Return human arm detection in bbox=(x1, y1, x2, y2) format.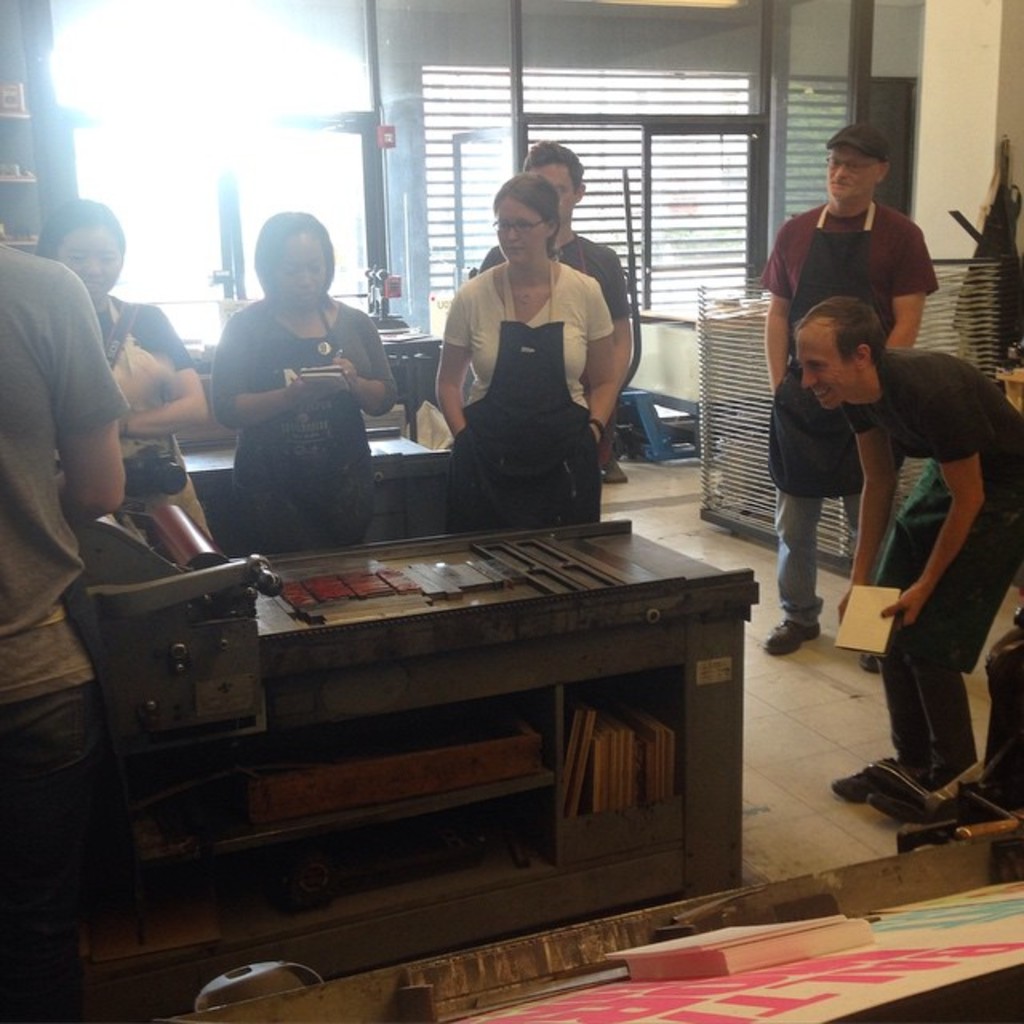
bbox=(131, 298, 210, 434).
